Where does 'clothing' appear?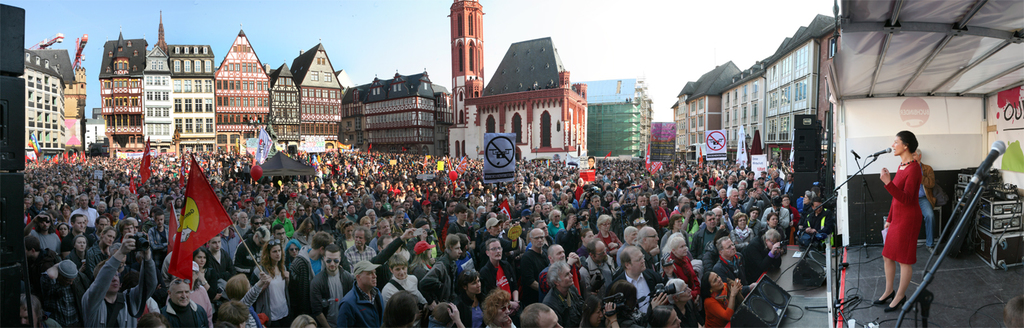
Appears at box=[687, 225, 719, 262].
